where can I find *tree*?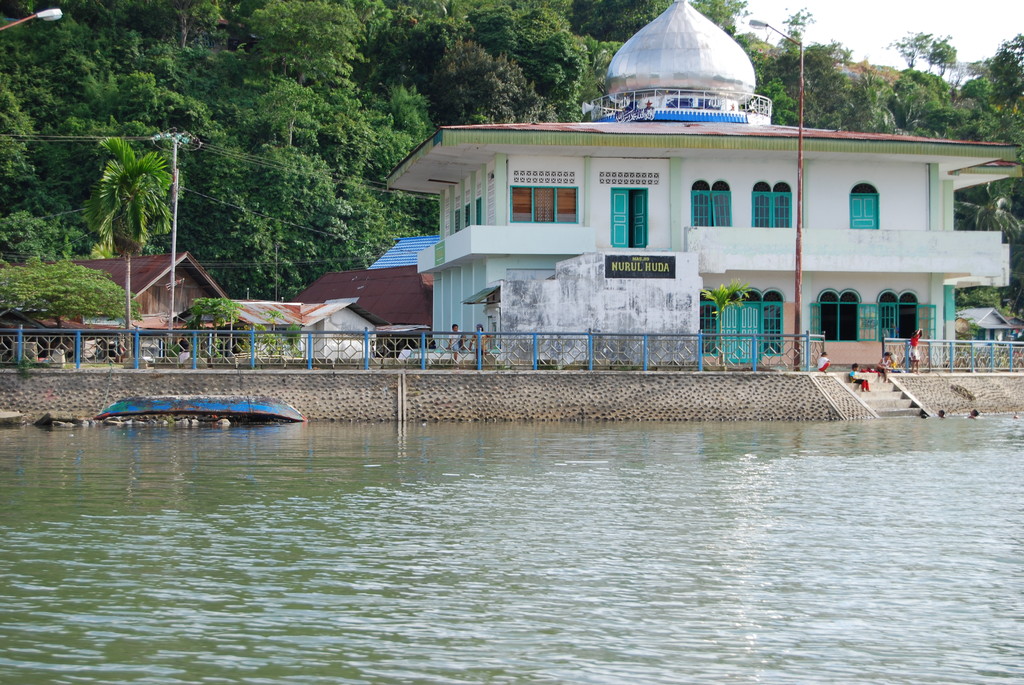
You can find it at (0, 260, 131, 361).
